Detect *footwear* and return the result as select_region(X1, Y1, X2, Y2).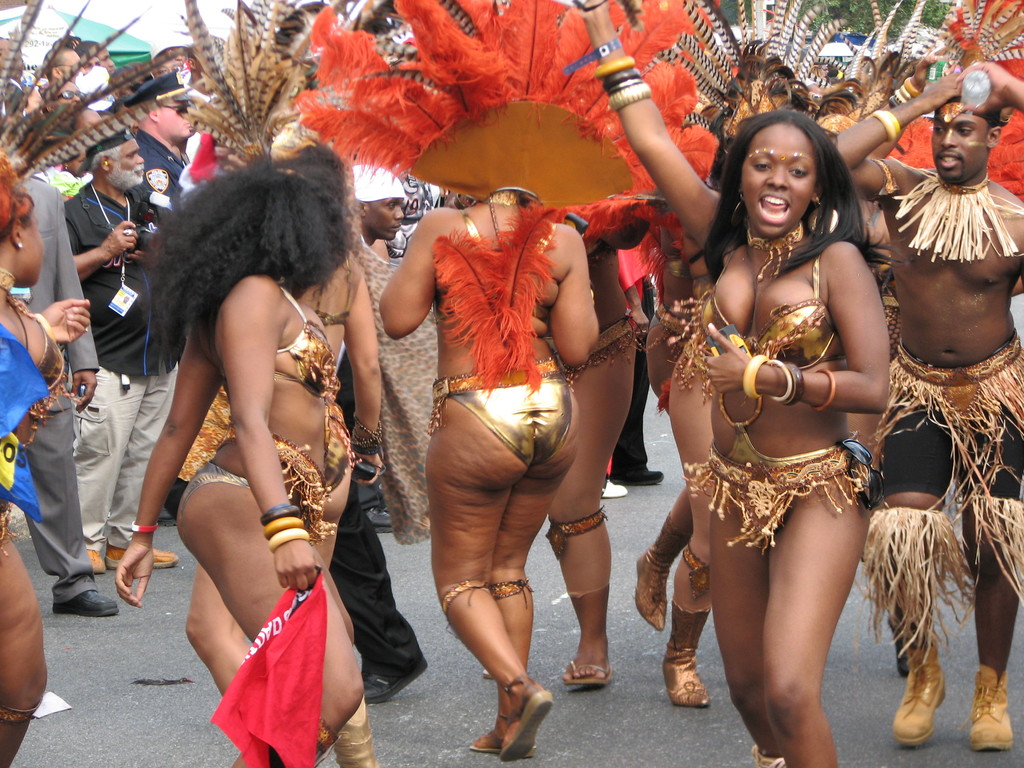
select_region(610, 466, 666, 490).
